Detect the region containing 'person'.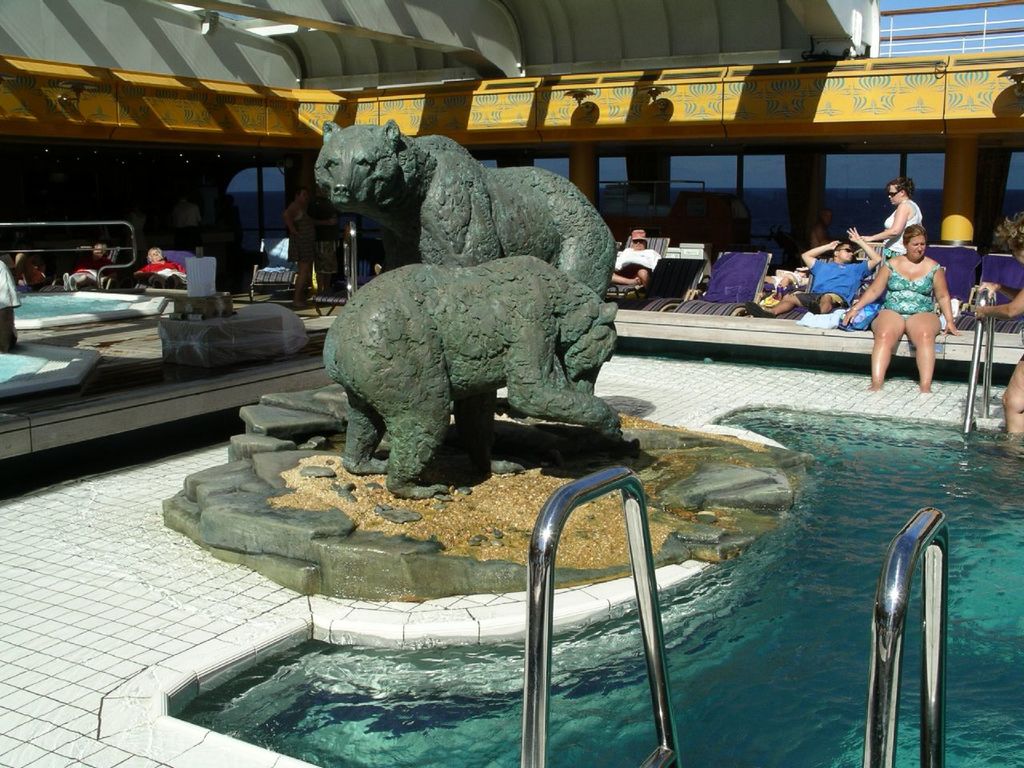
select_region(977, 211, 1023, 434).
